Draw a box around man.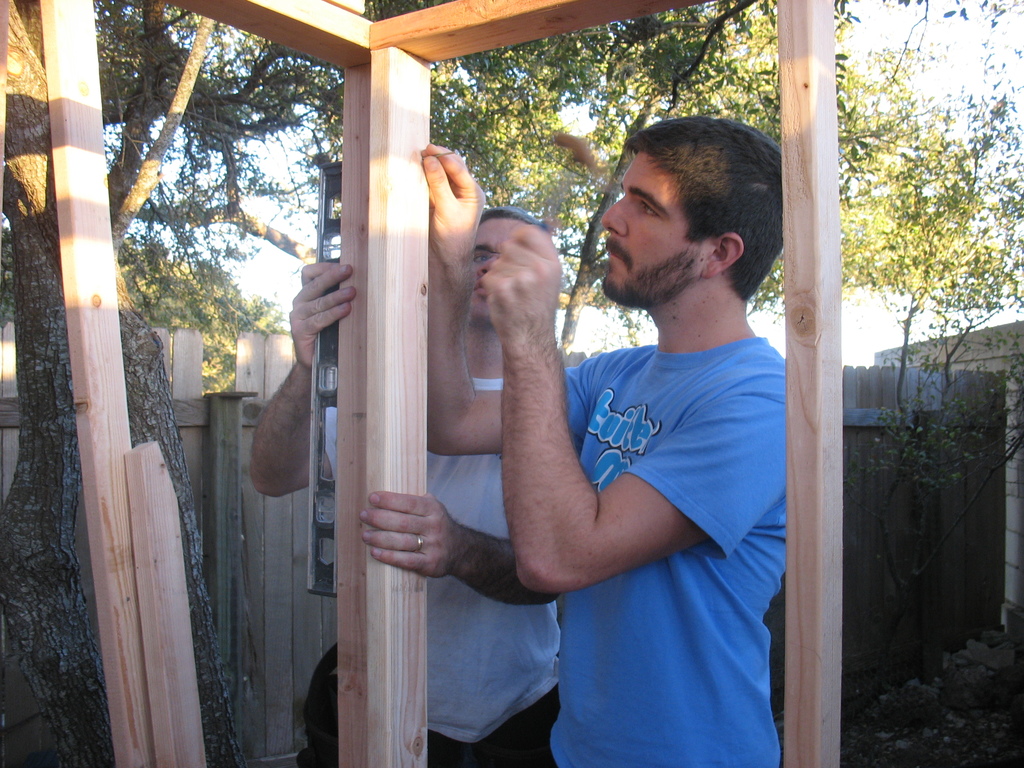
{"left": 249, "top": 203, "right": 565, "bottom": 767}.
